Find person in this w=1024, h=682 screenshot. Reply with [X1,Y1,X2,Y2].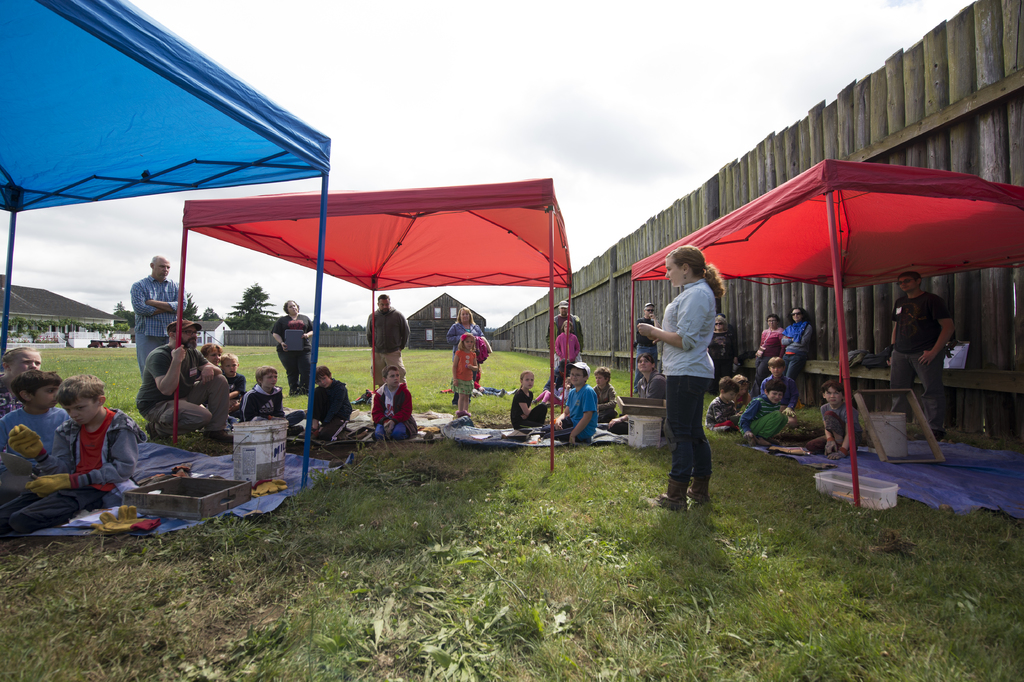
[449,333,479,419].
